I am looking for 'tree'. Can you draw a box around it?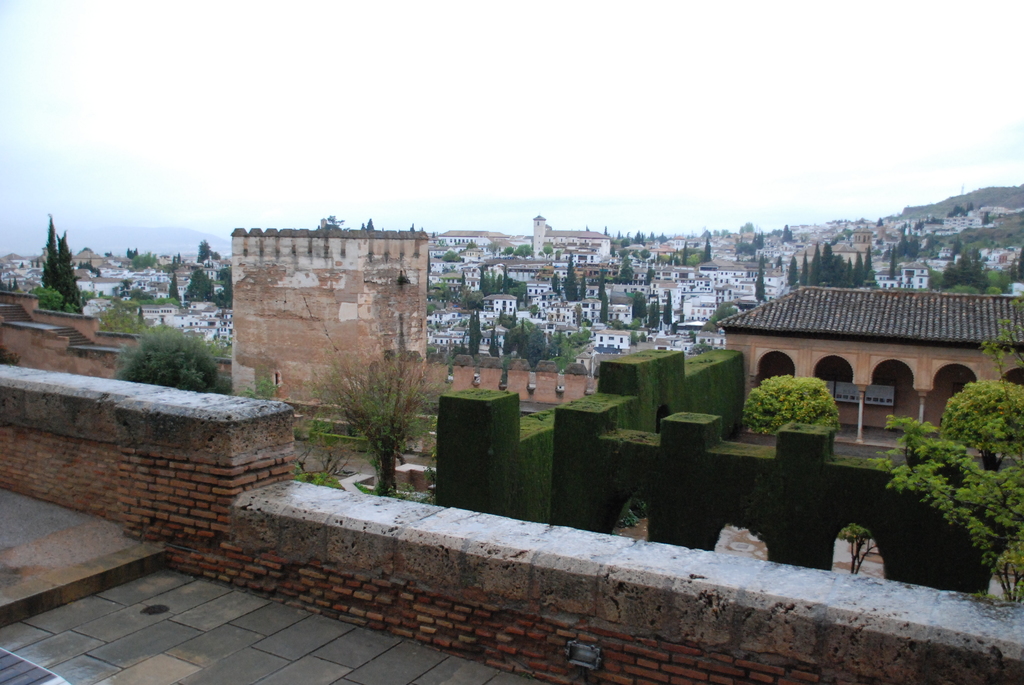
Sure, the bounding box is BBox(92, 303, 139, 333).
